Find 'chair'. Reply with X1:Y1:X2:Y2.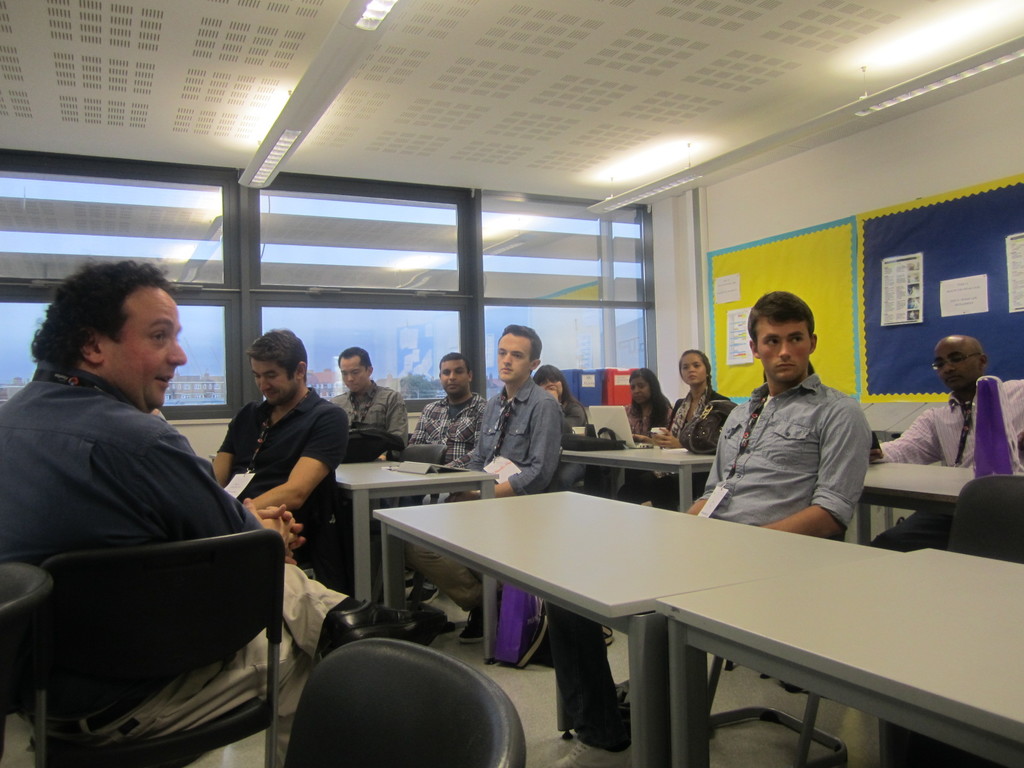
700:521:850:767.
